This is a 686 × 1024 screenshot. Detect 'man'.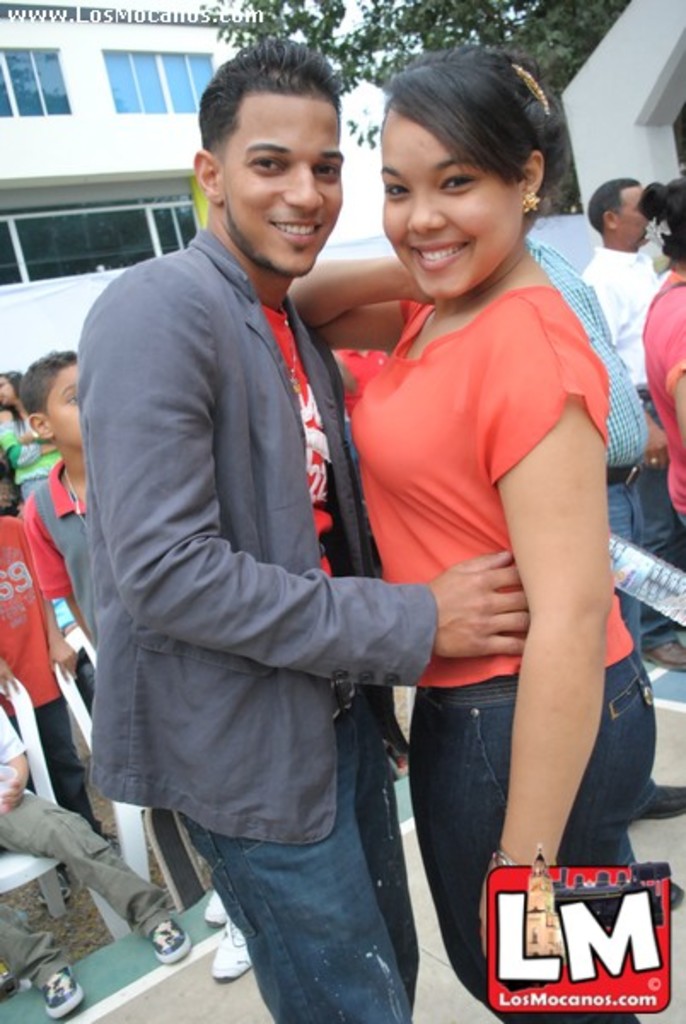
[84, 36, 531, 1022].
